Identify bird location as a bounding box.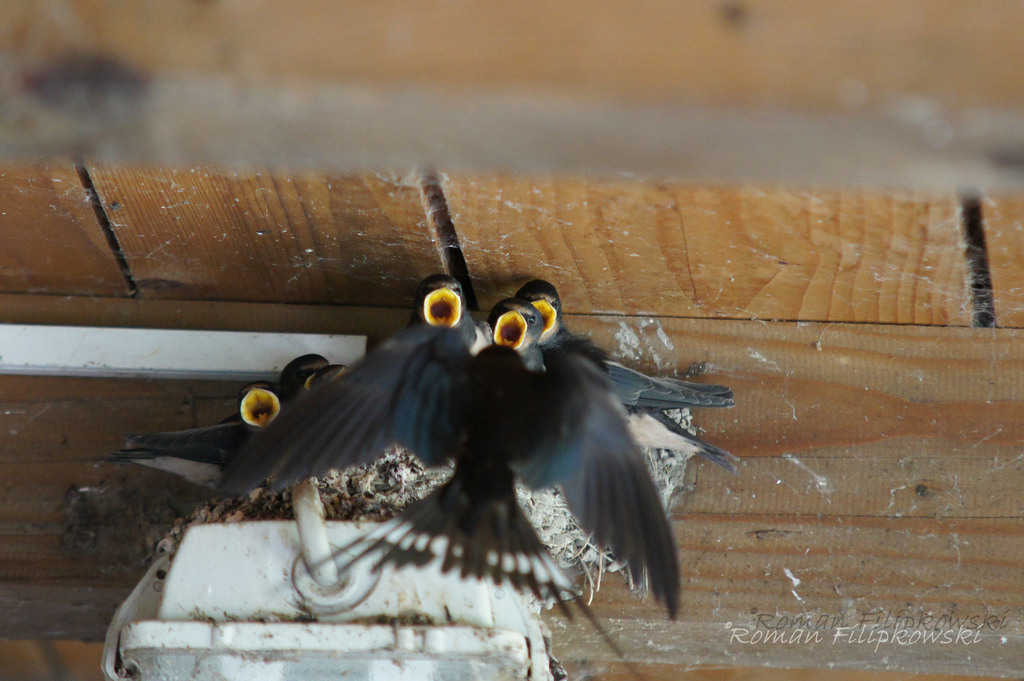
(205,300,709,576).
